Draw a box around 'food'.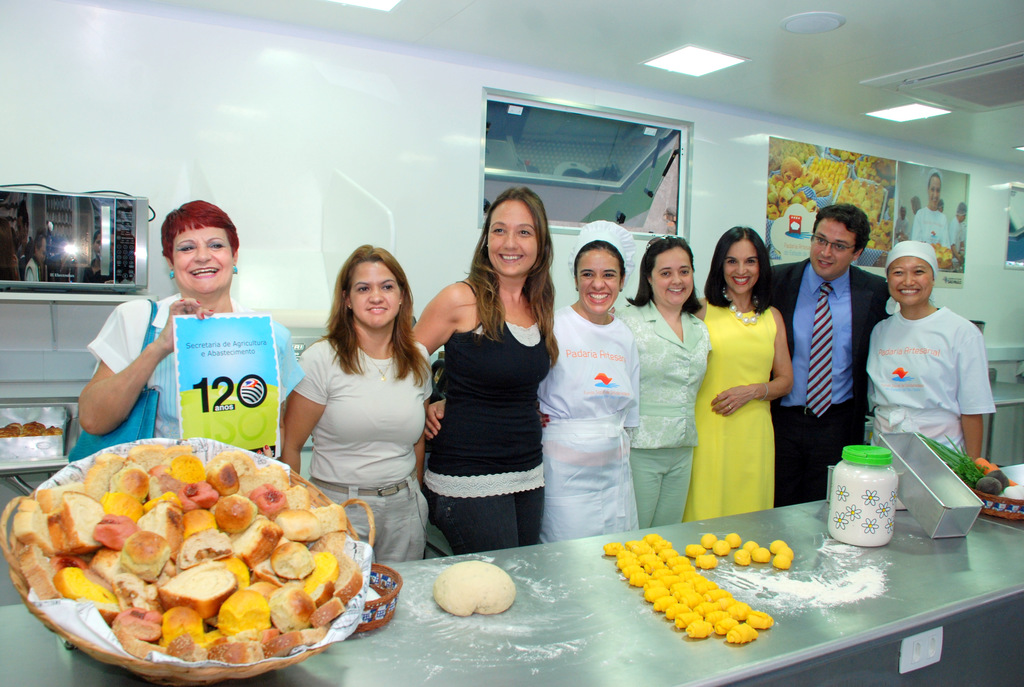
pyautogui.locateOnScreen(724, 532, 742, 547).
